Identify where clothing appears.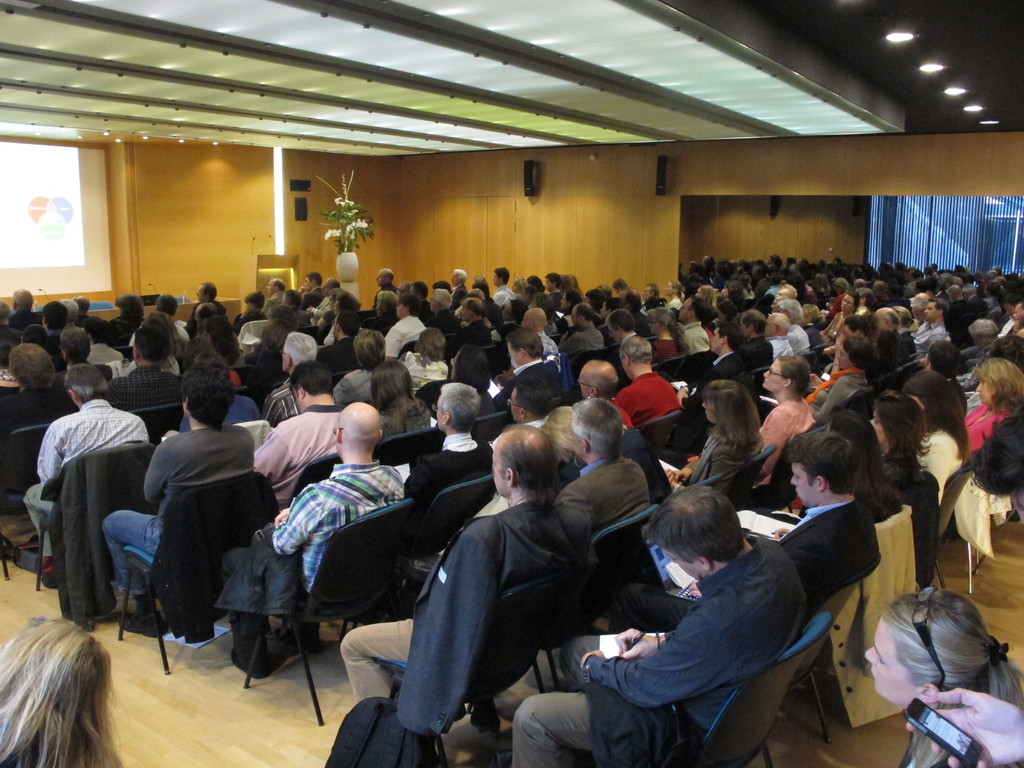
Appears at <box>612,319,634,376</box>.
